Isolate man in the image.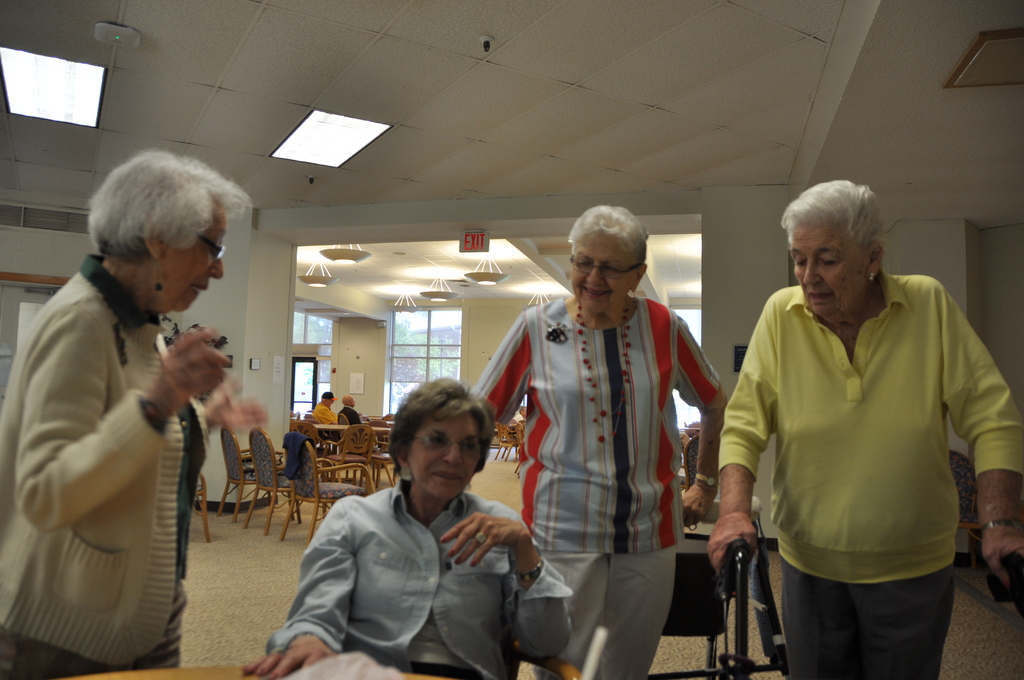
Isolated region: x1=312 y1=391 x2=338 y2=440.
